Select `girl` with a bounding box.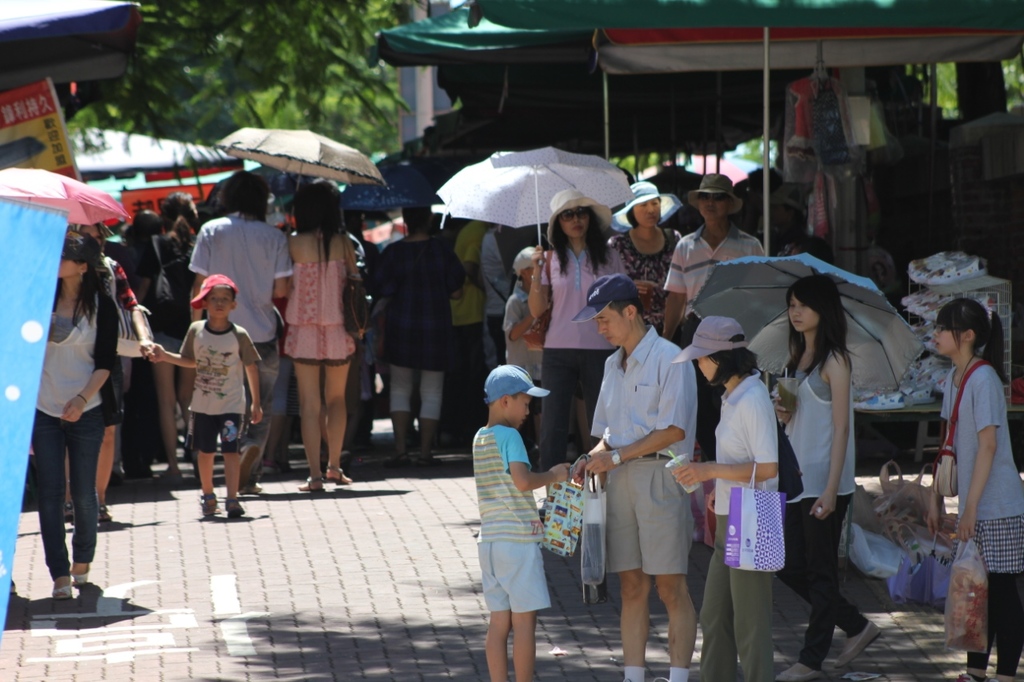
(926,299,1023,681).
